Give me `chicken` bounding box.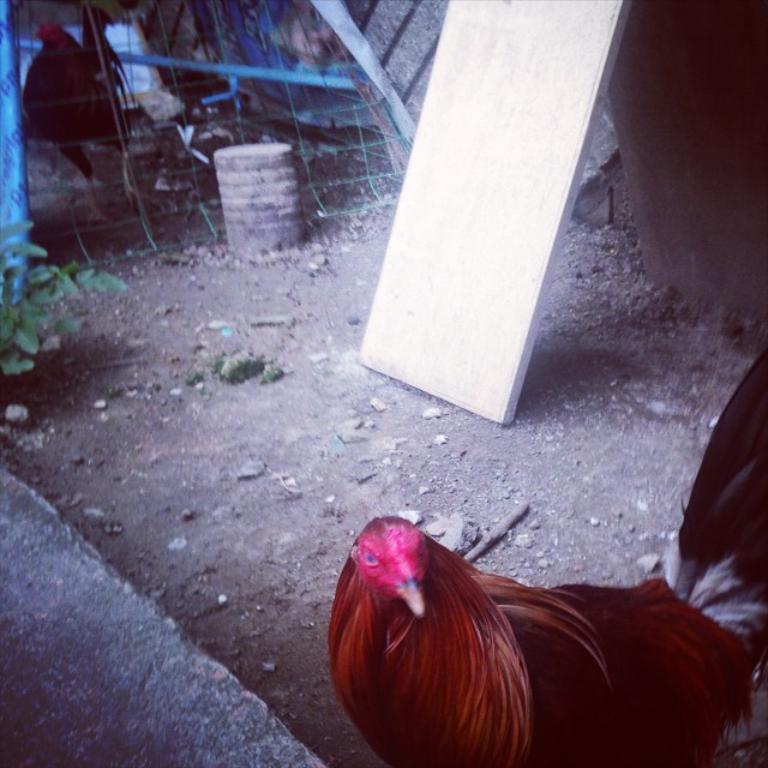
{"x1": 322, "y1": 350, "x2": 767, "y2": 767}.
